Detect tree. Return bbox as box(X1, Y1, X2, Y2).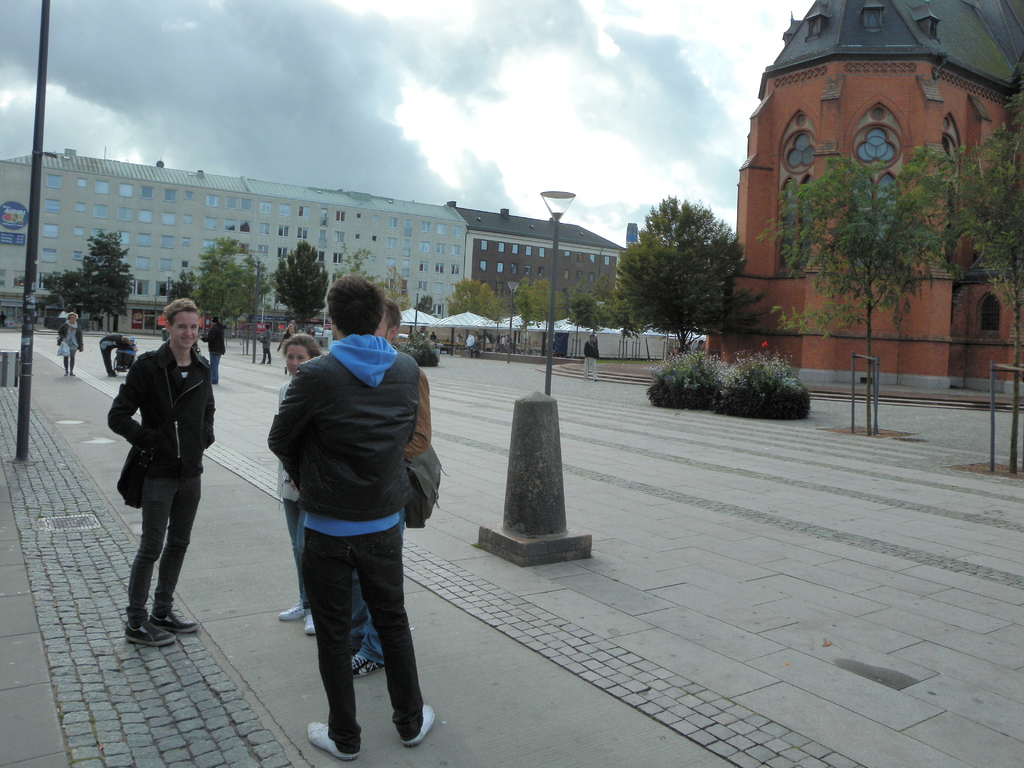
box(193, 227, 241, 330).
